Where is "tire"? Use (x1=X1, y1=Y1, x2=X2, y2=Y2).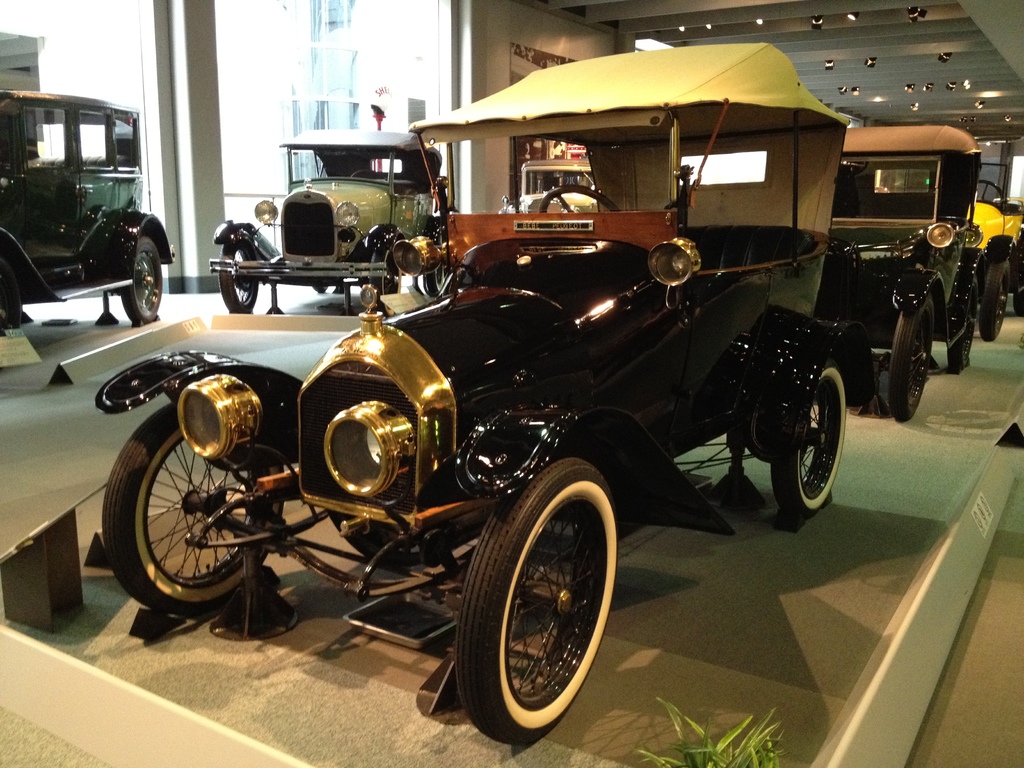
(x1=1014, y1=289, x2=1023, y2=312).
